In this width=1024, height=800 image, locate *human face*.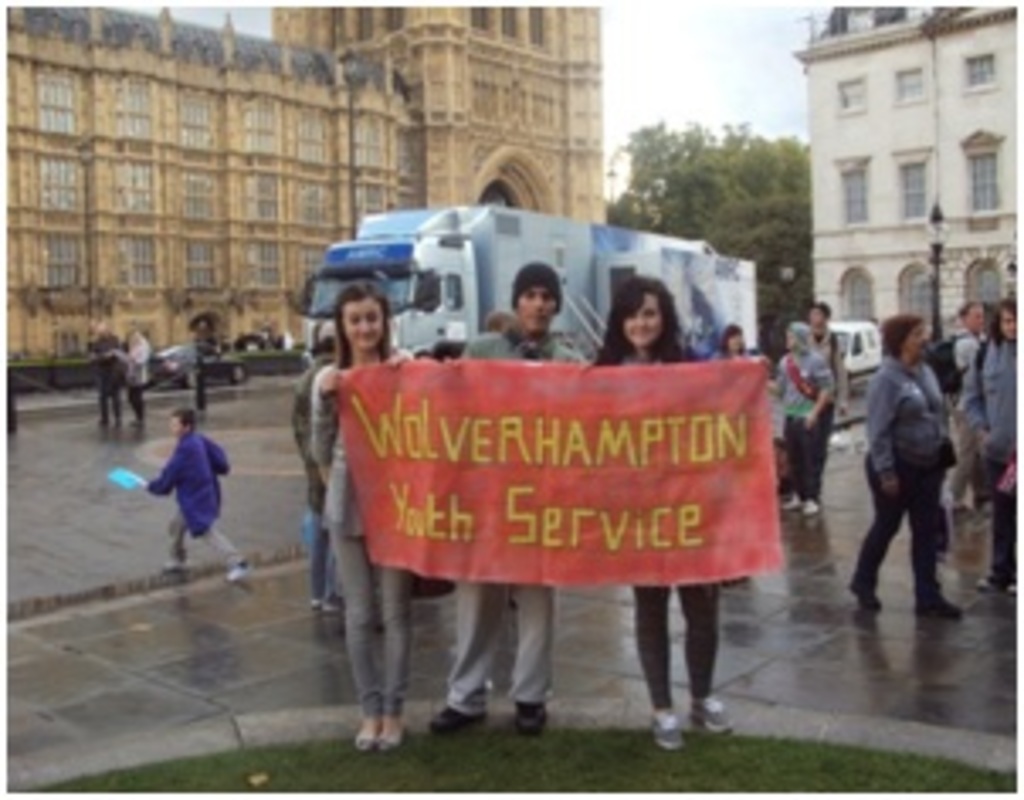
Bounding box: 166:414:190:437.
